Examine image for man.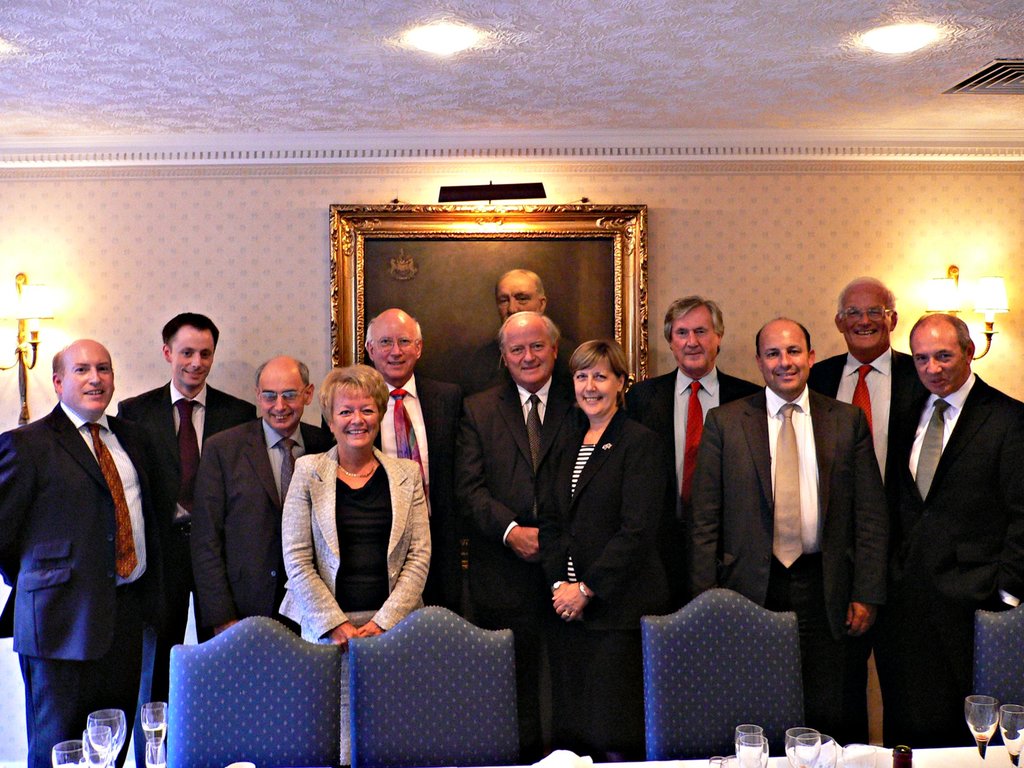
Examination result: bbox(690, 316, 888, 748).
